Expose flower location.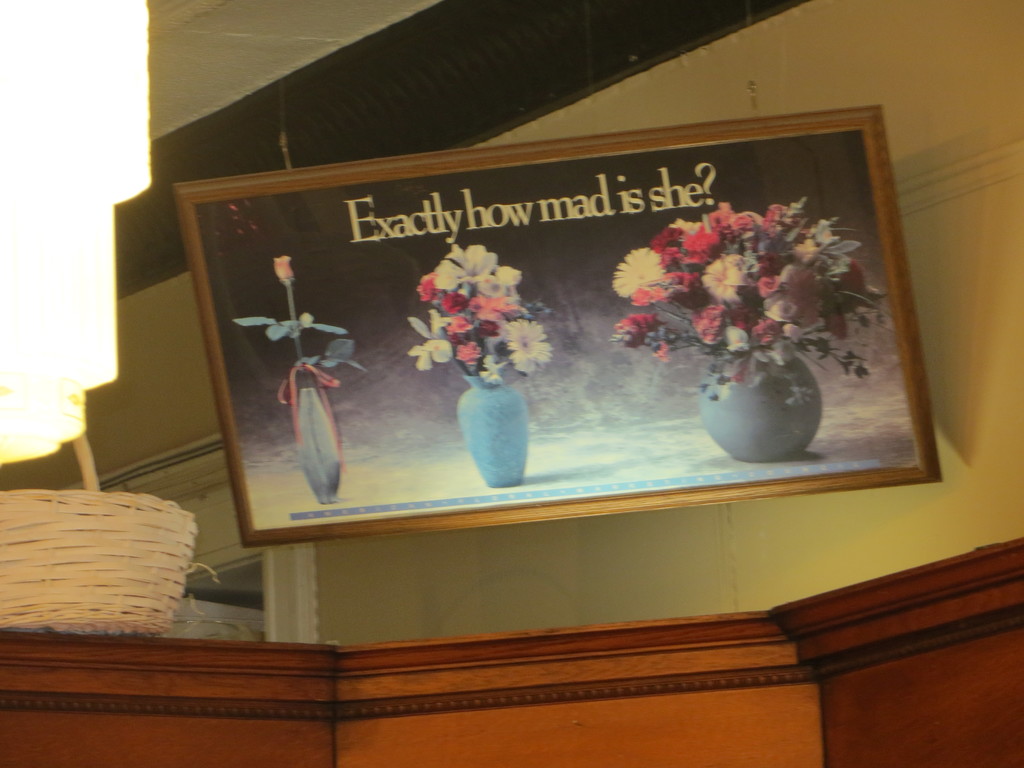
Exposed at 605 245 666 301.
